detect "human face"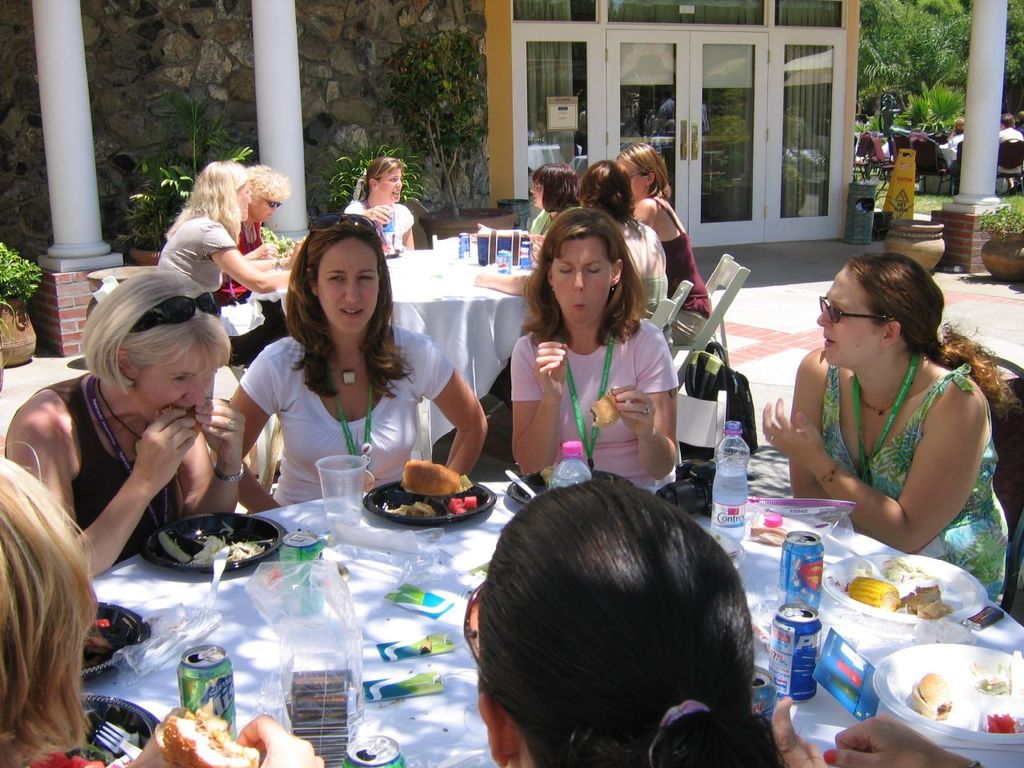
554/238/612/330
